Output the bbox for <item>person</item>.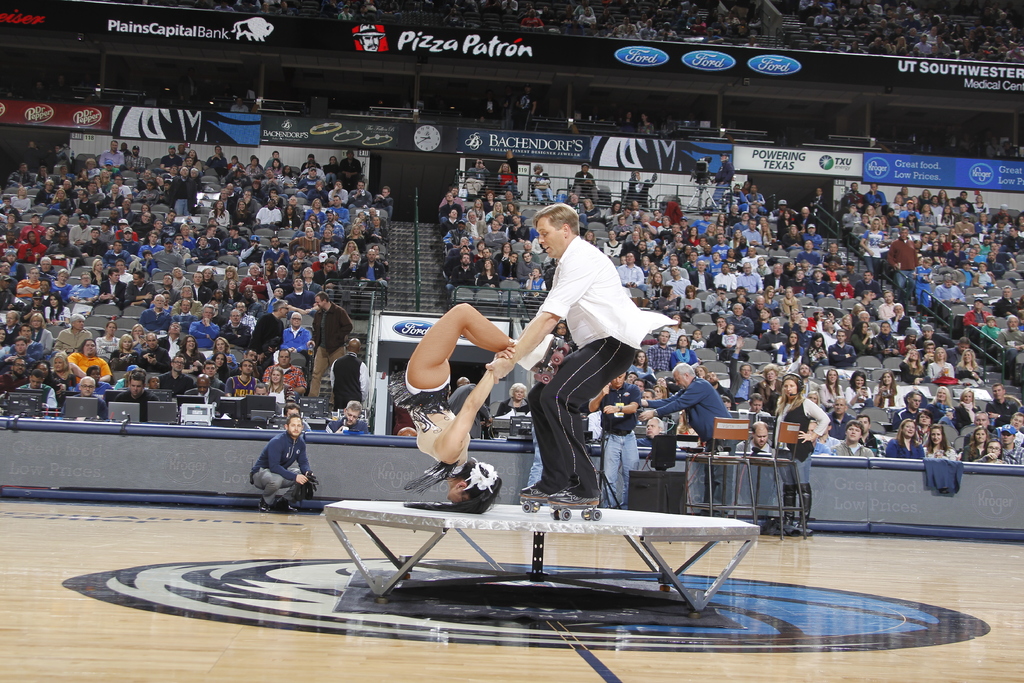
485:202:684:508.
